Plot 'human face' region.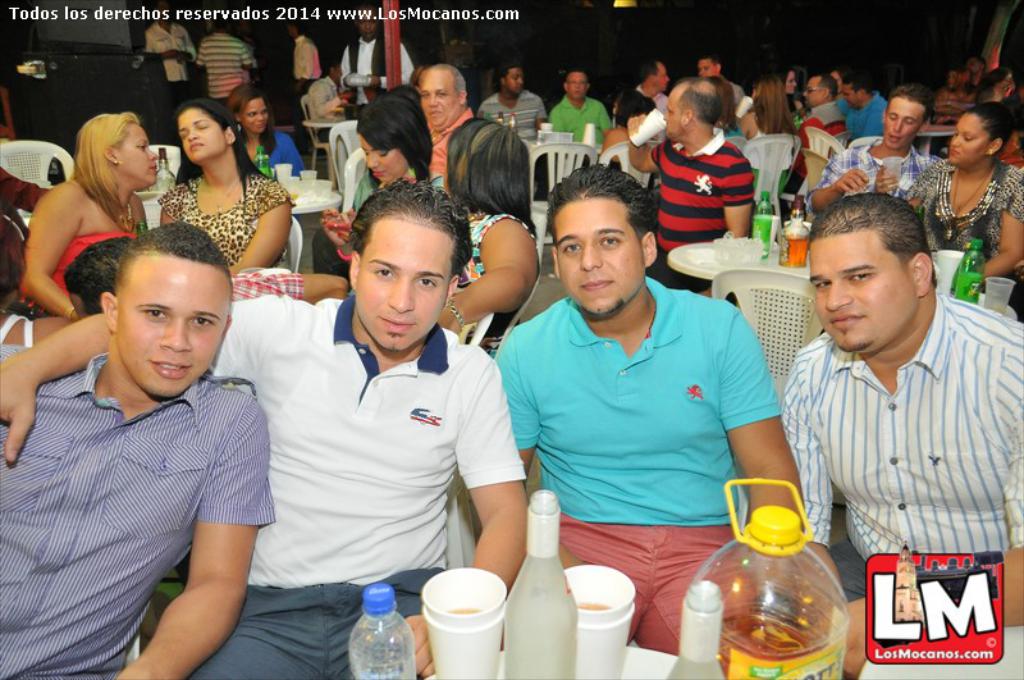
Plotted at x1=242, y1=97, x2=268, y2=131.
